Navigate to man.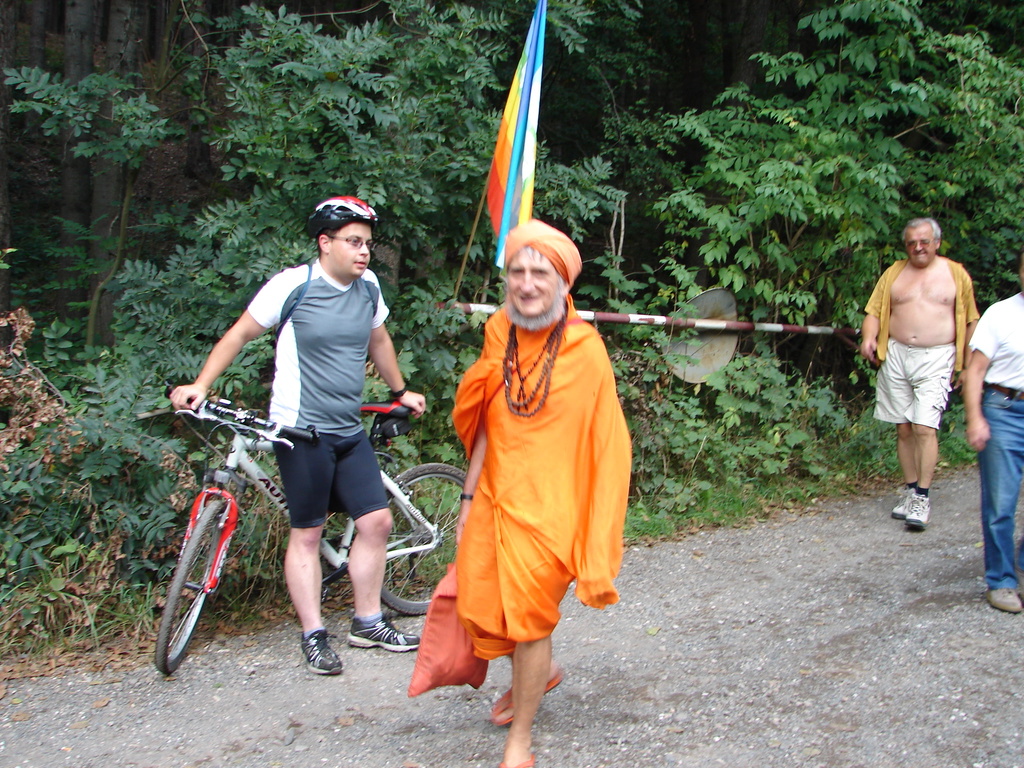
Navigation target: region(861, 209, 984, 530).
